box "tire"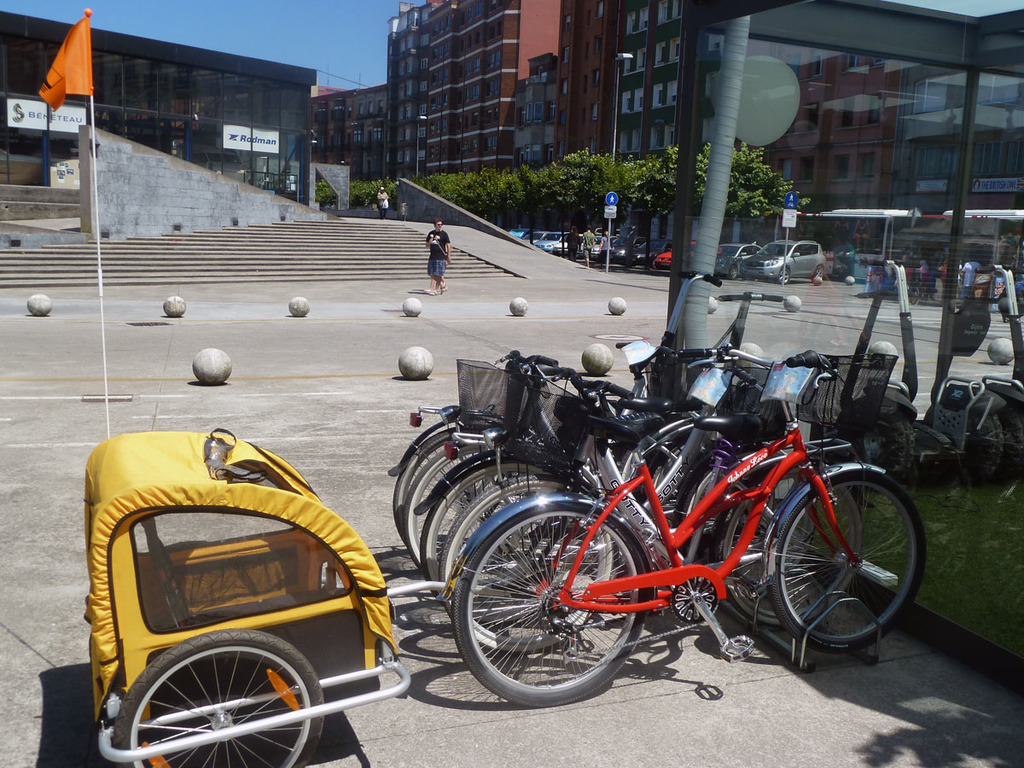
x1=454, y1=504, x2=647, y2=702
